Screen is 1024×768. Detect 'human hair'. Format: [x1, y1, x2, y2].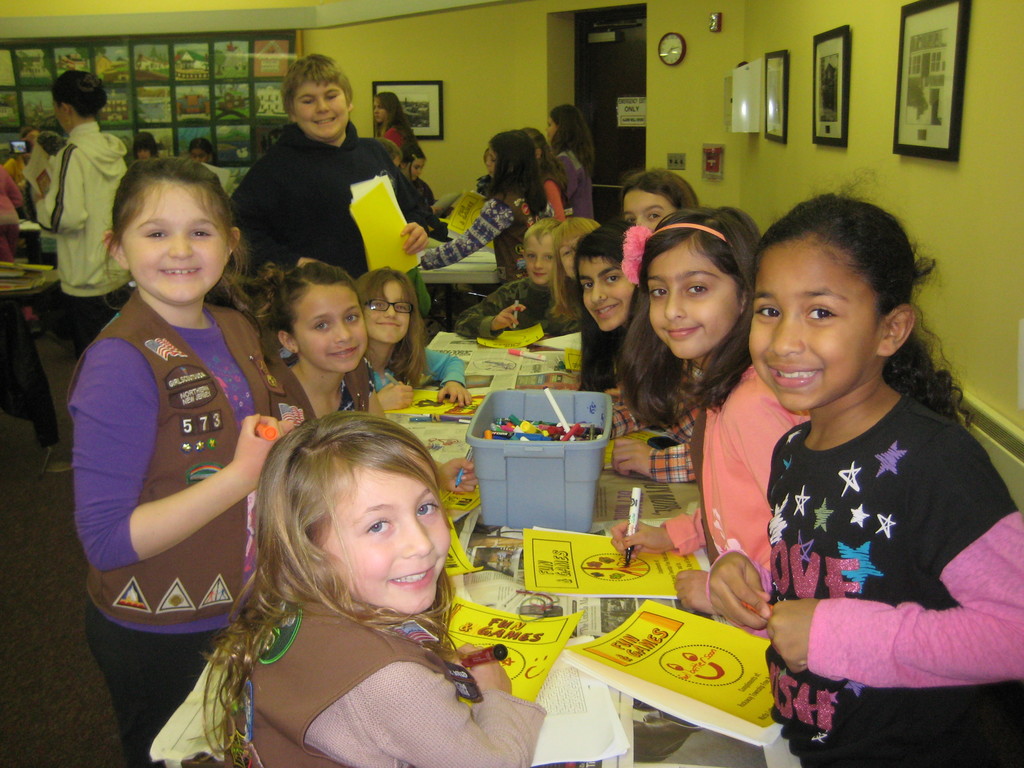
[372, 86, 415, 138].
